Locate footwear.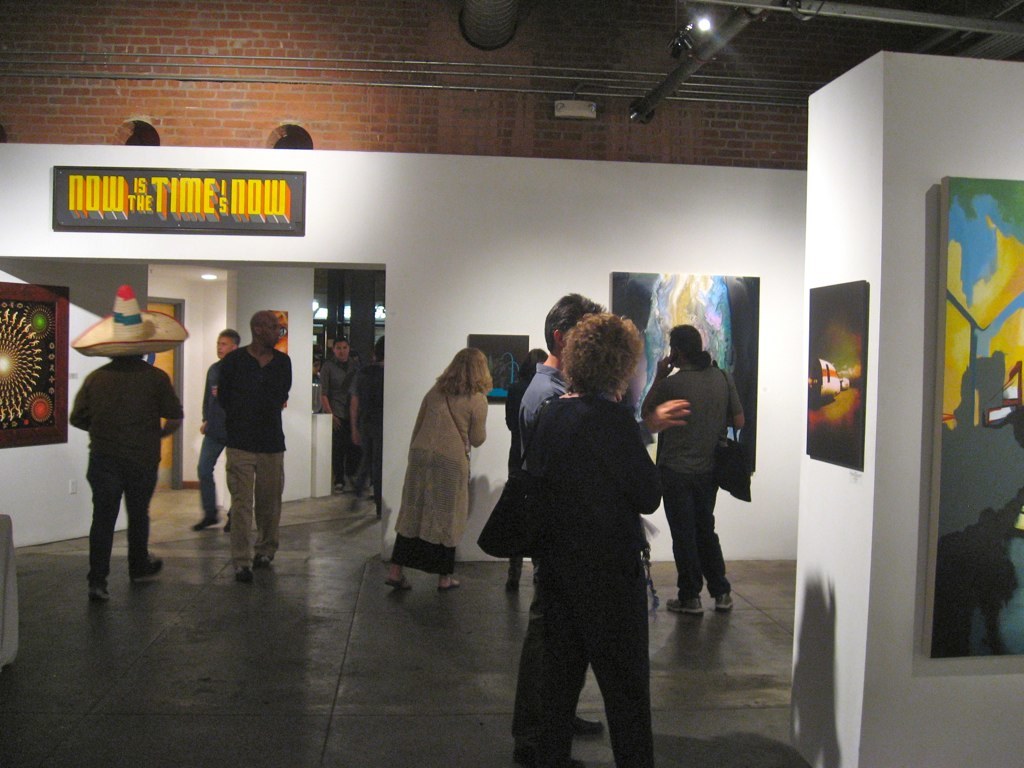
Bounding box: pyautogui.locateOnScreen(381, 573, 416, 591).
